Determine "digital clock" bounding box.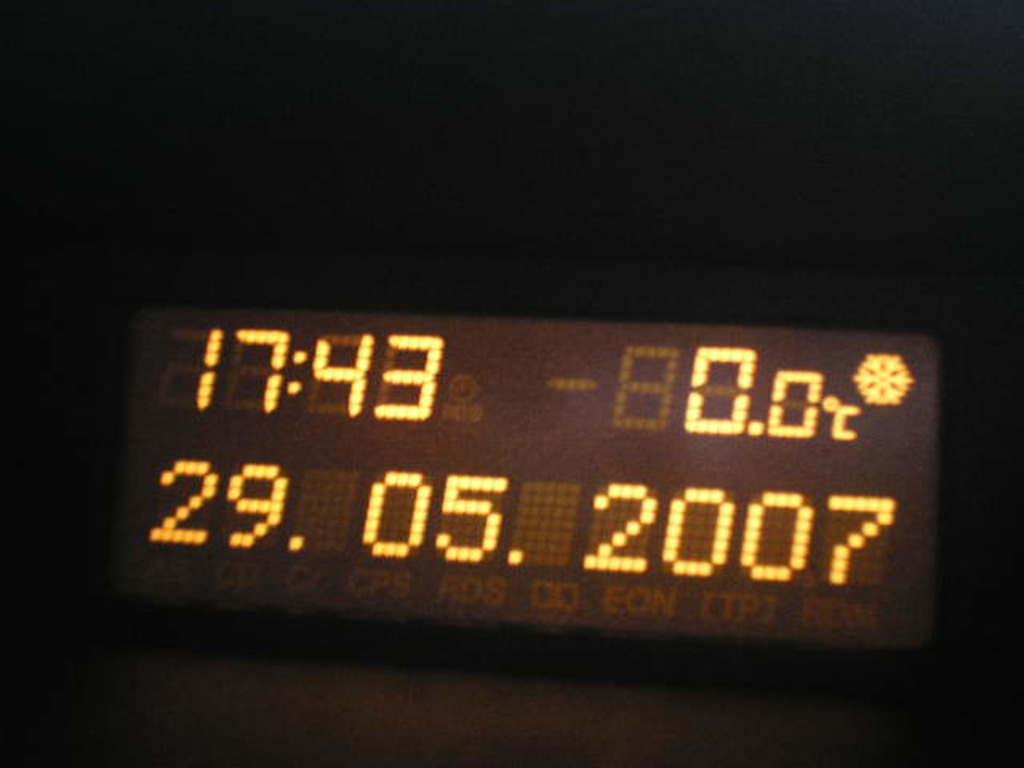
Determined: (32, 296, 952, 680).
